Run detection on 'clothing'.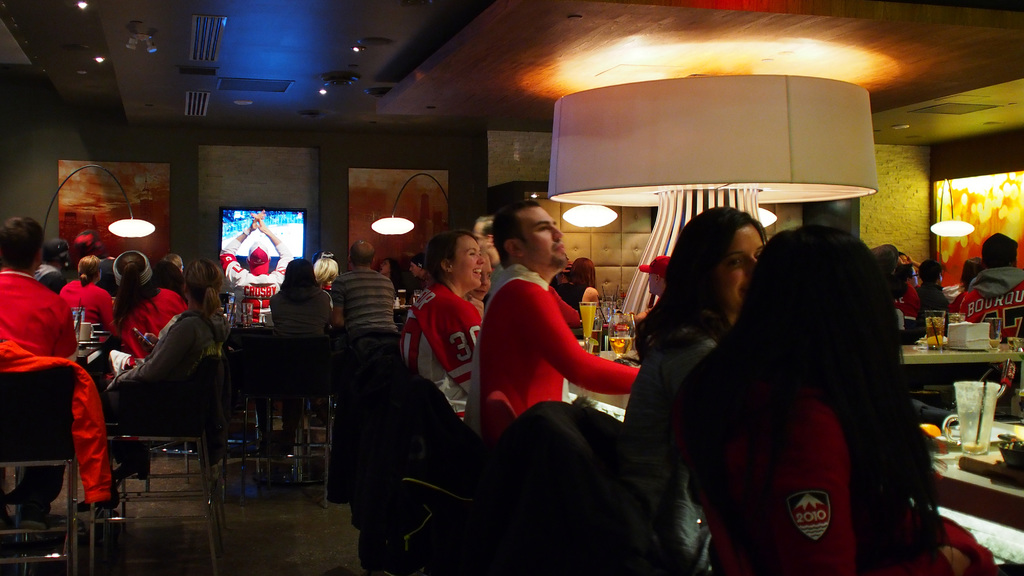
Result: box(460, 266, 647, 444).
